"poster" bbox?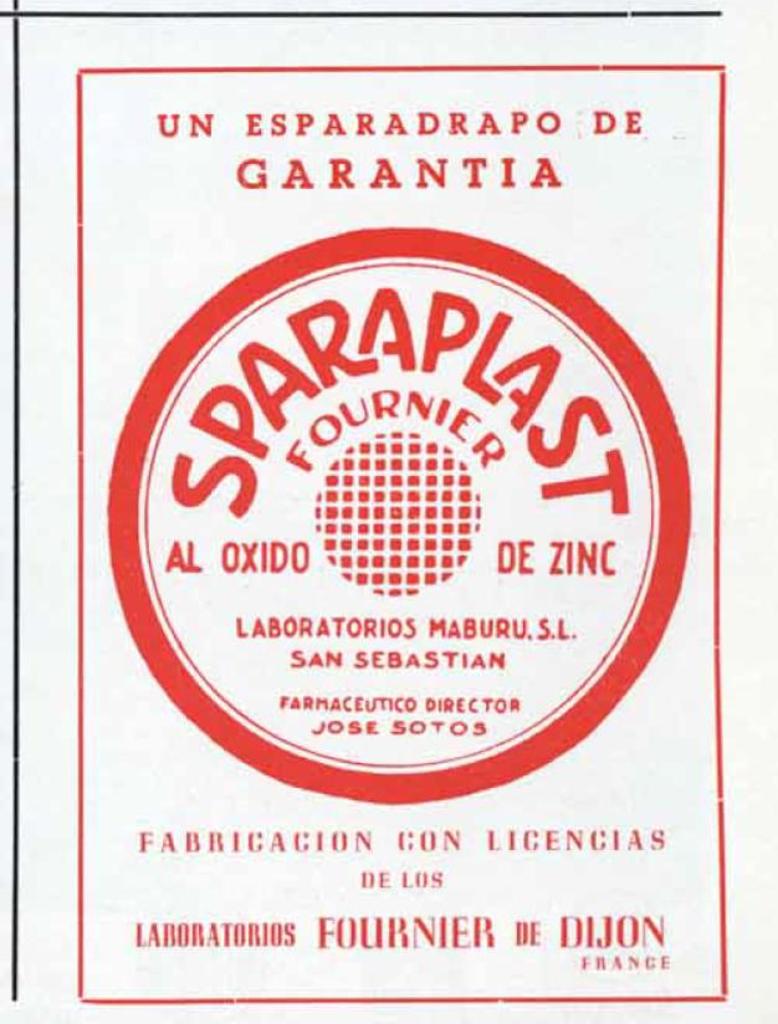
bbox=(0, 0, 744, 1023)
